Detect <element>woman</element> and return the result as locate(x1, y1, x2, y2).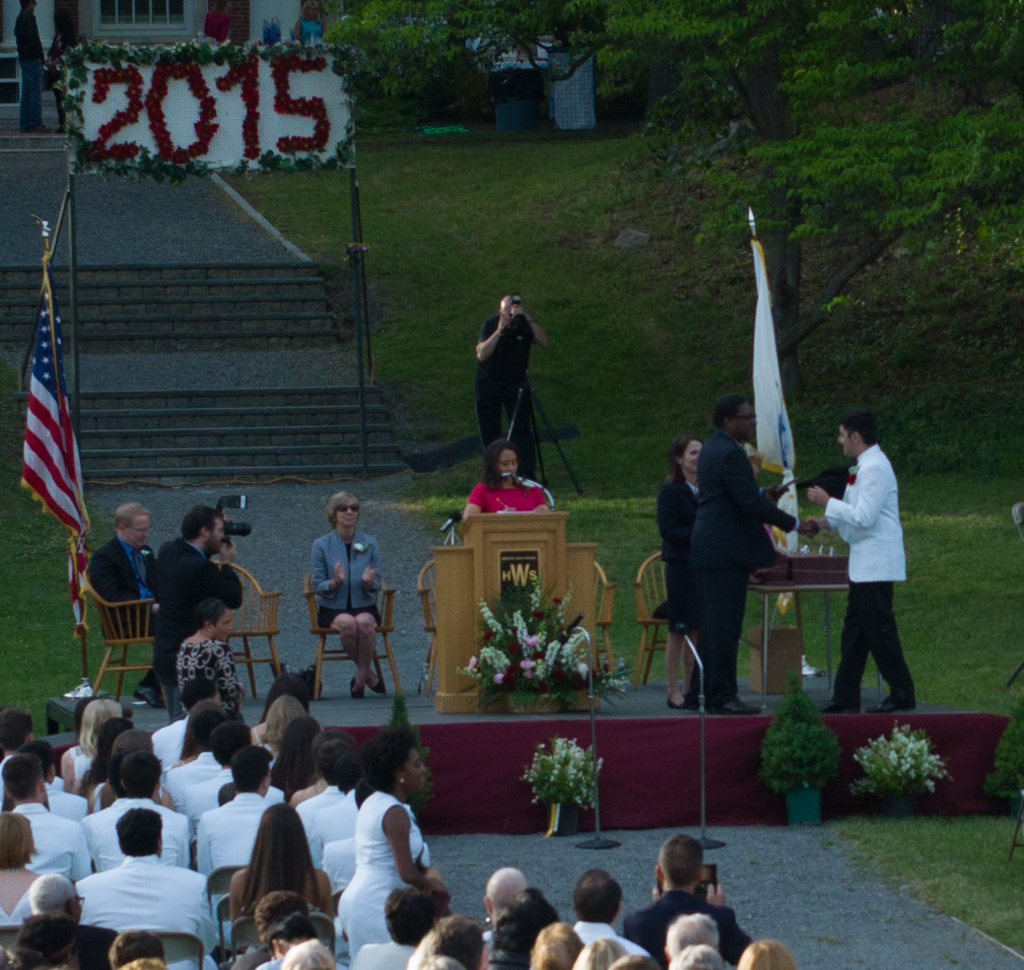
locate(77, 716, 136, 788).
